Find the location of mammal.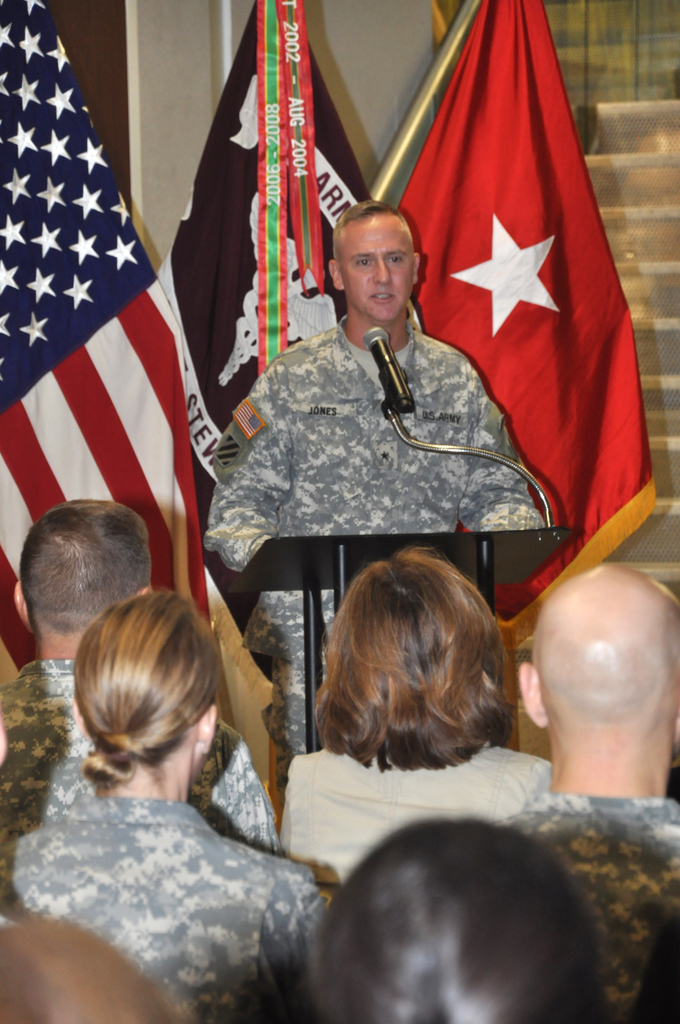
Location: <bbox>0, 922, 172, 1023</bbox>.
